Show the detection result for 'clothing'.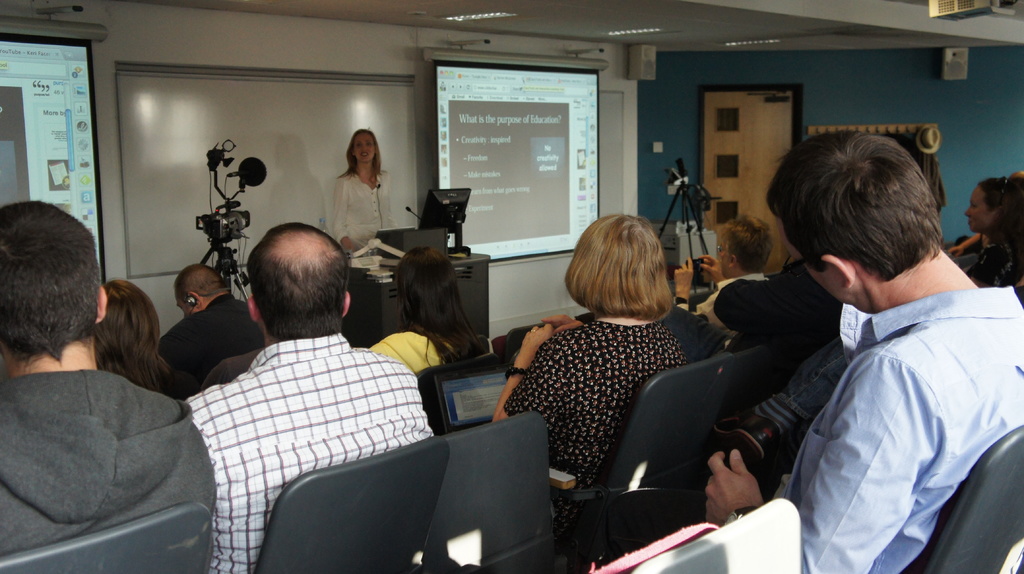
(568,285,1023,573).
